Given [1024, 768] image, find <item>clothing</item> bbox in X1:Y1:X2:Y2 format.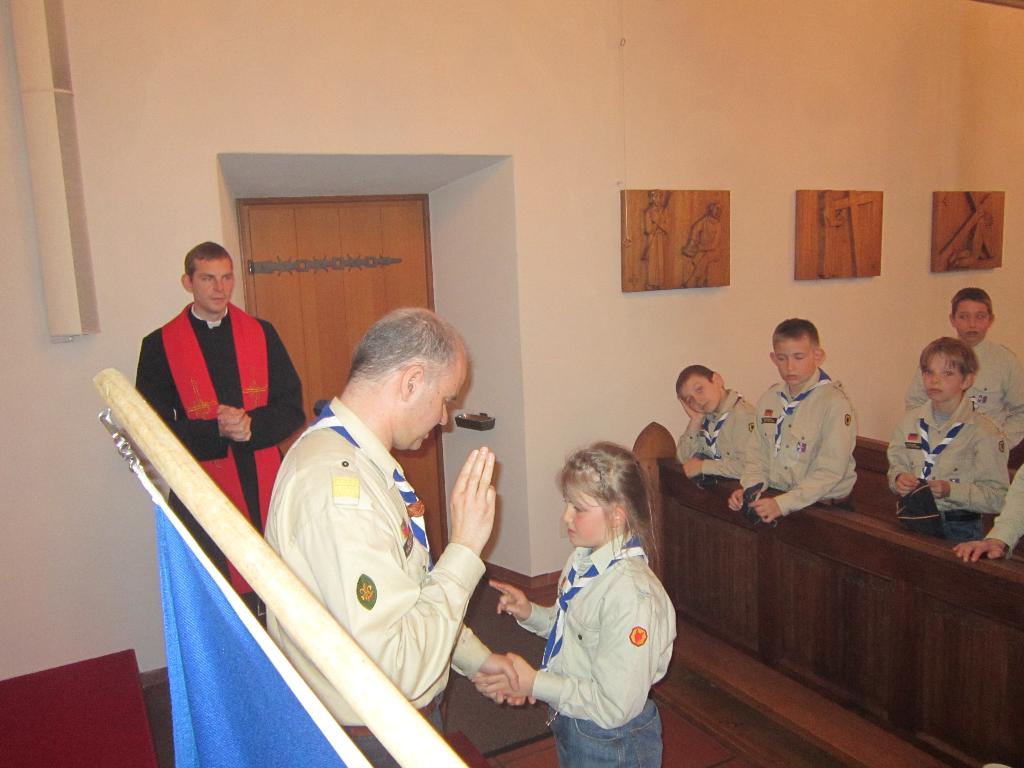
138:287:294:602.
